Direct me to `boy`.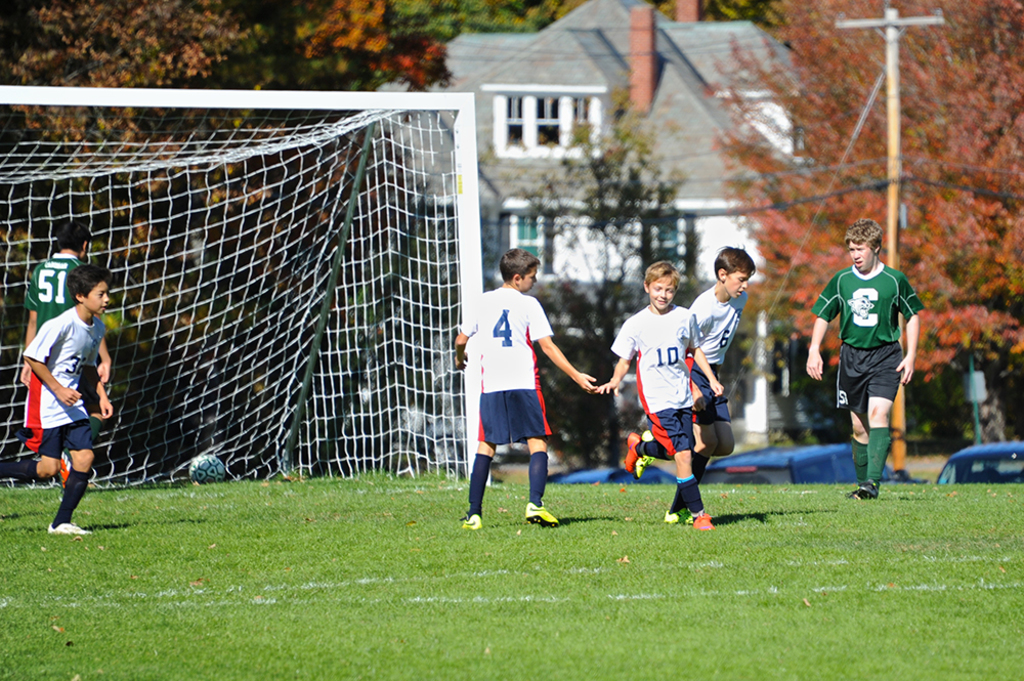
Direction: 593 260 724 531.
